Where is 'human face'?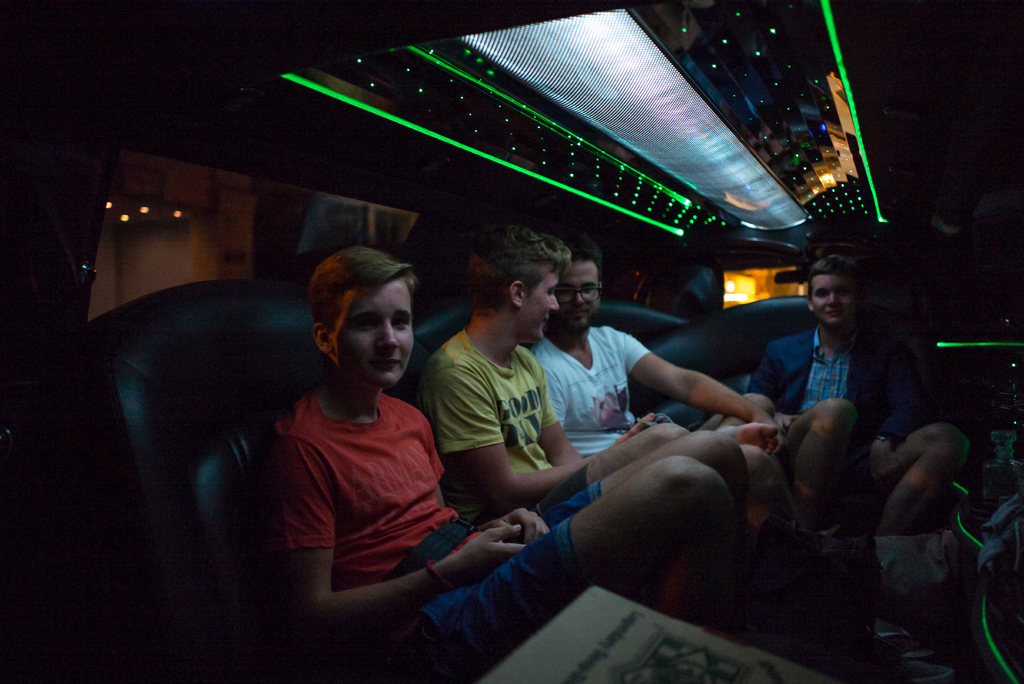
left=812, top=275, right=852, bottom=321.
